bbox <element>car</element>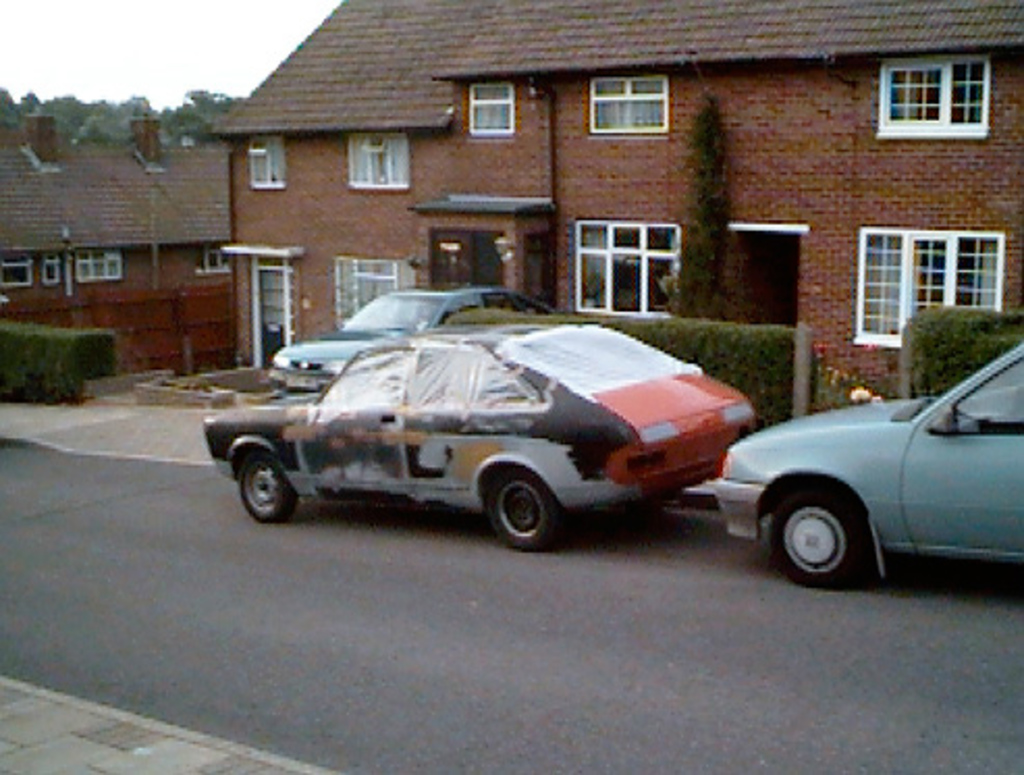
x1=710, y1=335, x2=1022, y2=592
